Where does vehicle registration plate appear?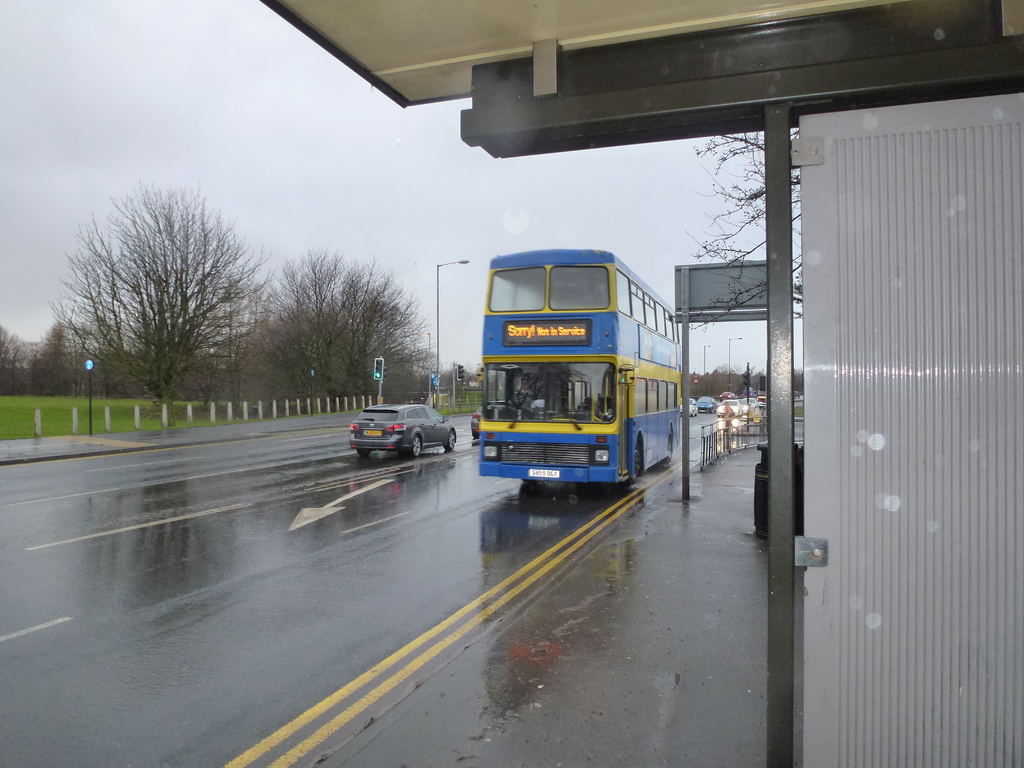
Appears at <bbox>536, 467, 557, 475</bbox>.
